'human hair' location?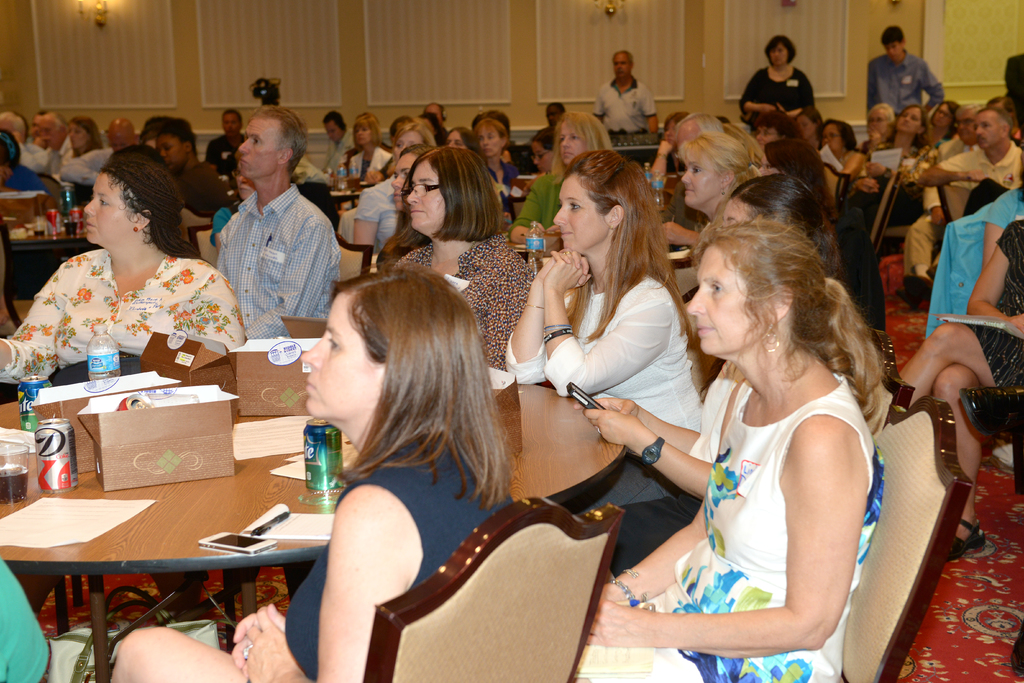
<box>682,145,859,420</box>
